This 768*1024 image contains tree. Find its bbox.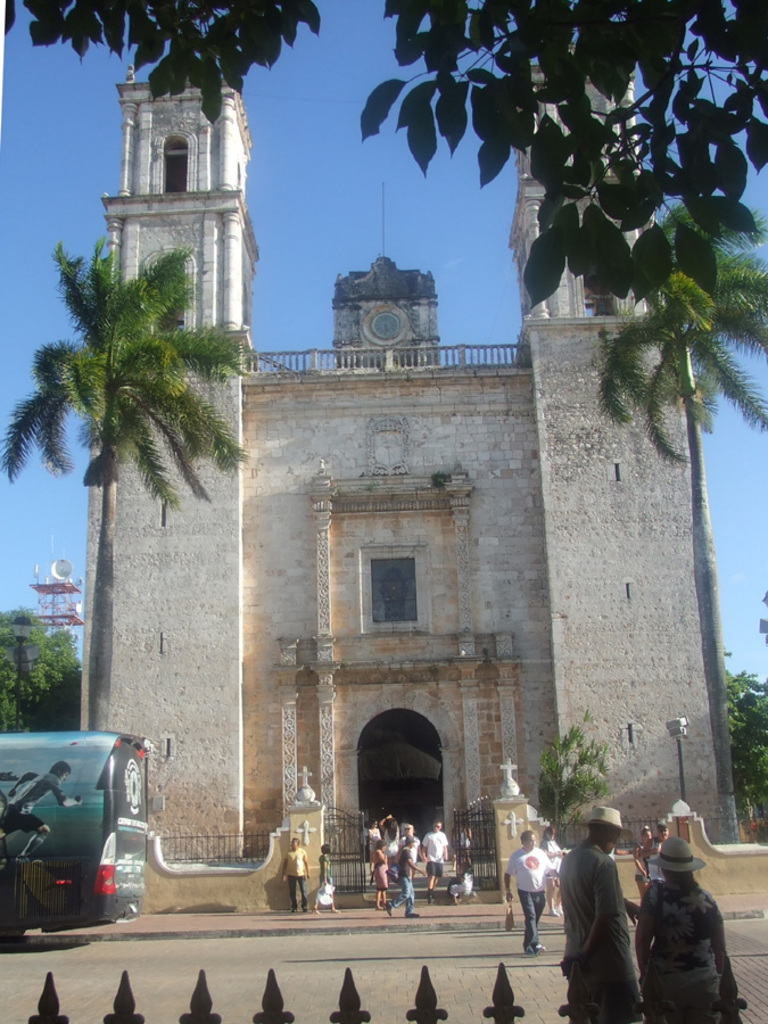
586:158:767:775.
